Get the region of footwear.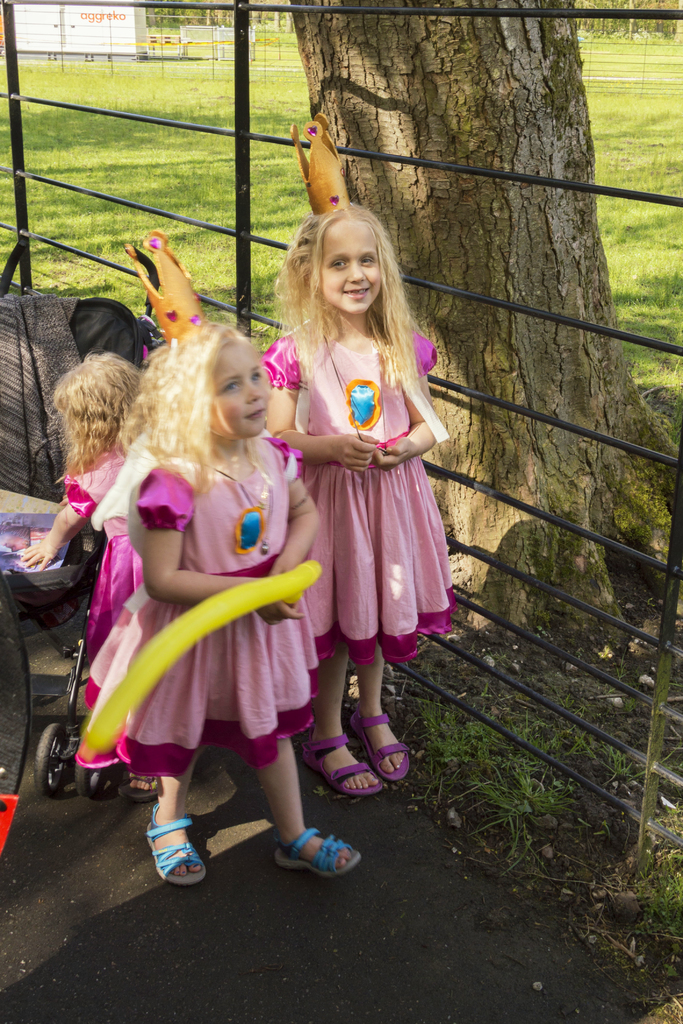
bbox=(271, 831, 354, 892).
